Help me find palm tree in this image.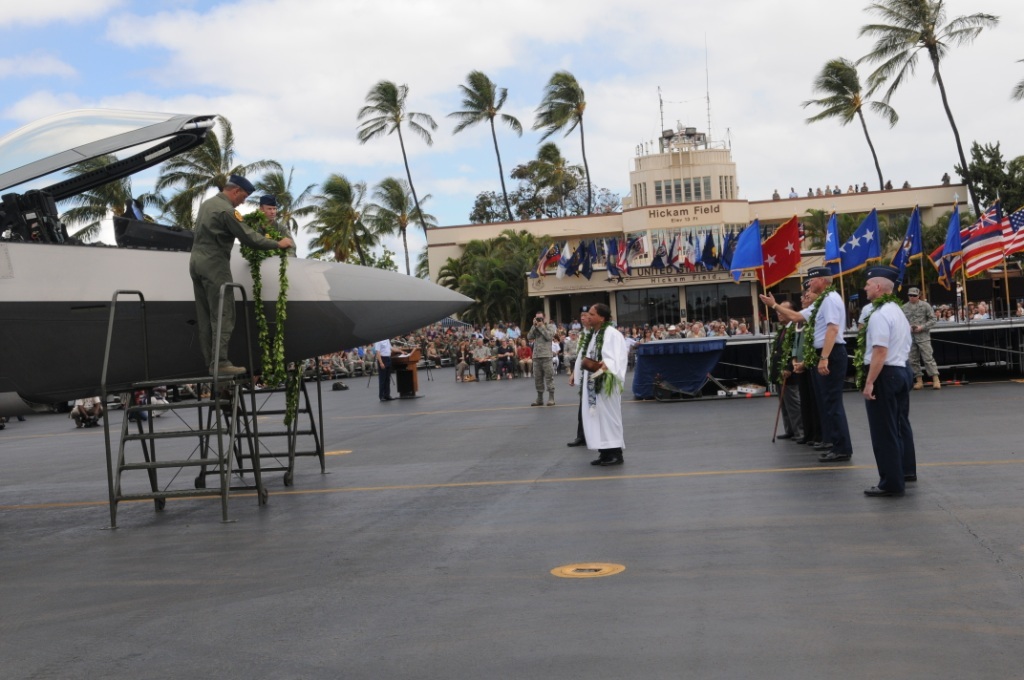
Found it: {"left": 152, "top": 116, "right": 239, "bottom": 227}.
